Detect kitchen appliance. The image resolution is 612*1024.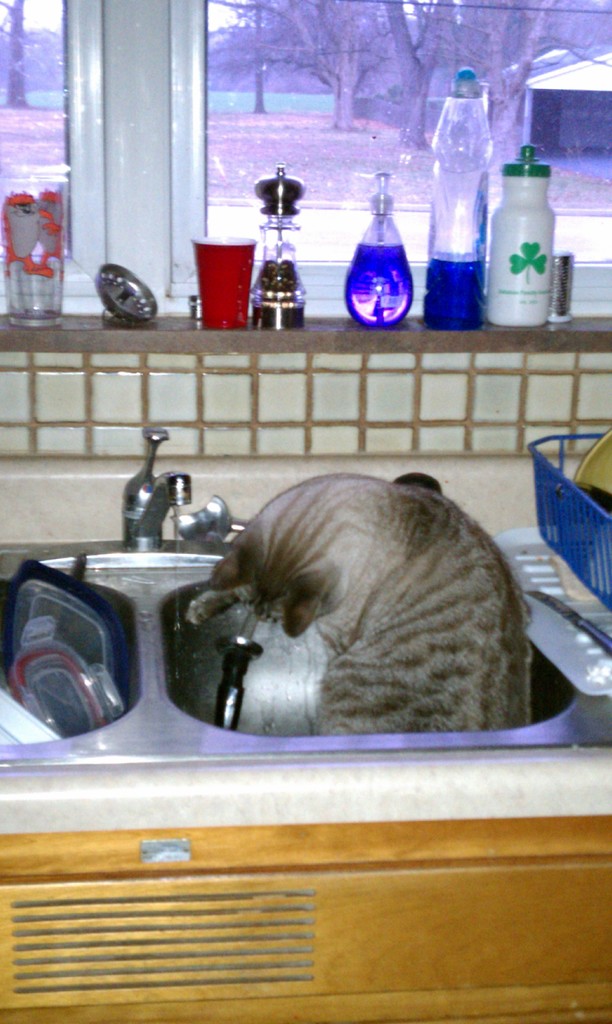
pyautogui.locateOnScreen(249, 173, 312, 325).
